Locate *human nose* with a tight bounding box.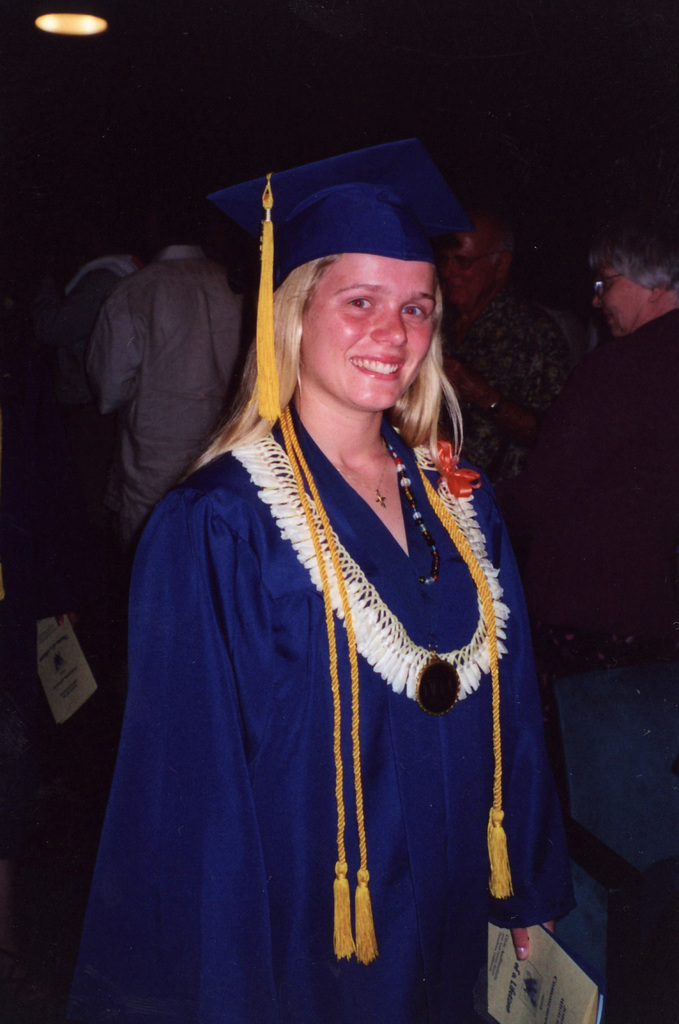
587, 292, 601, 308.
